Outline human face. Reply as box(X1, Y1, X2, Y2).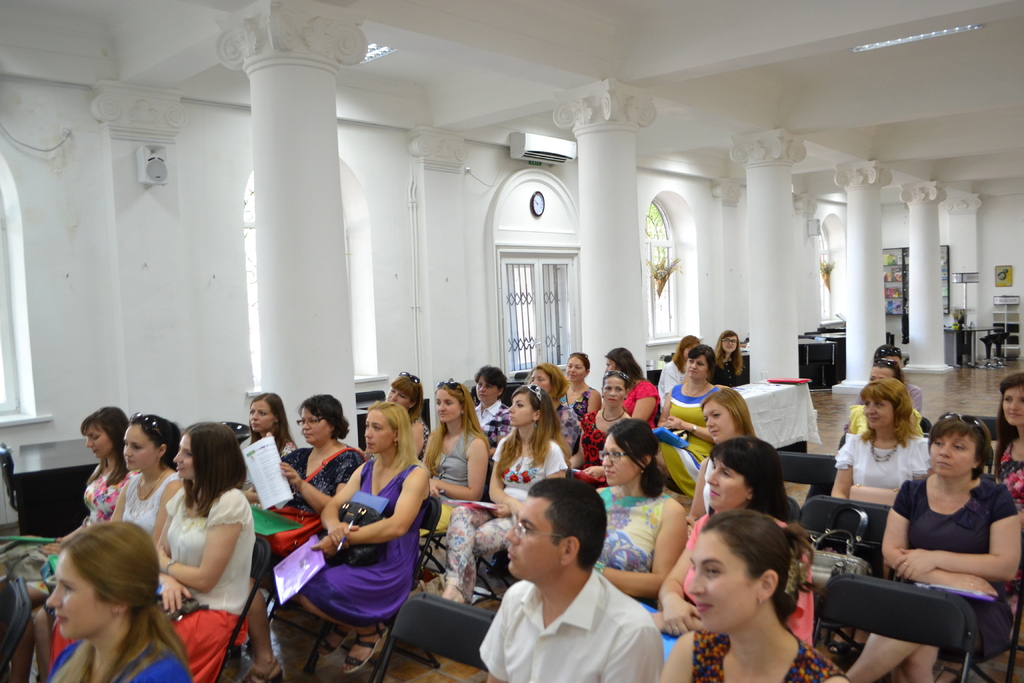
box(173, 435, 195, 477).
